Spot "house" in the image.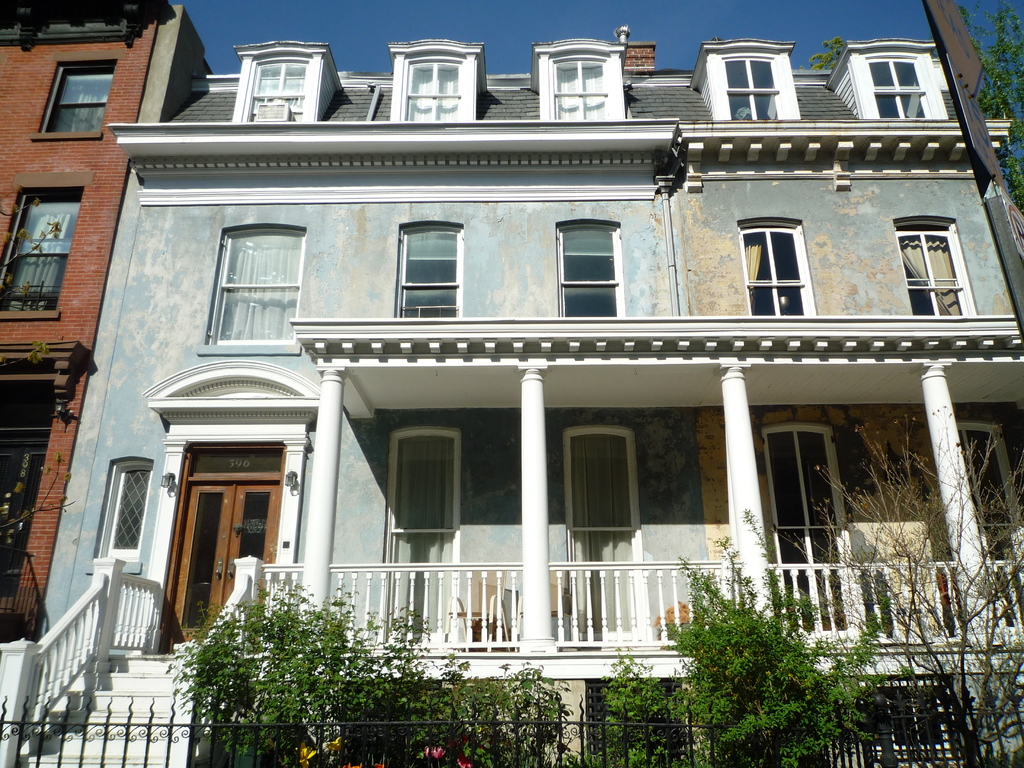
"house" found at [8, 0, 988, 765].
